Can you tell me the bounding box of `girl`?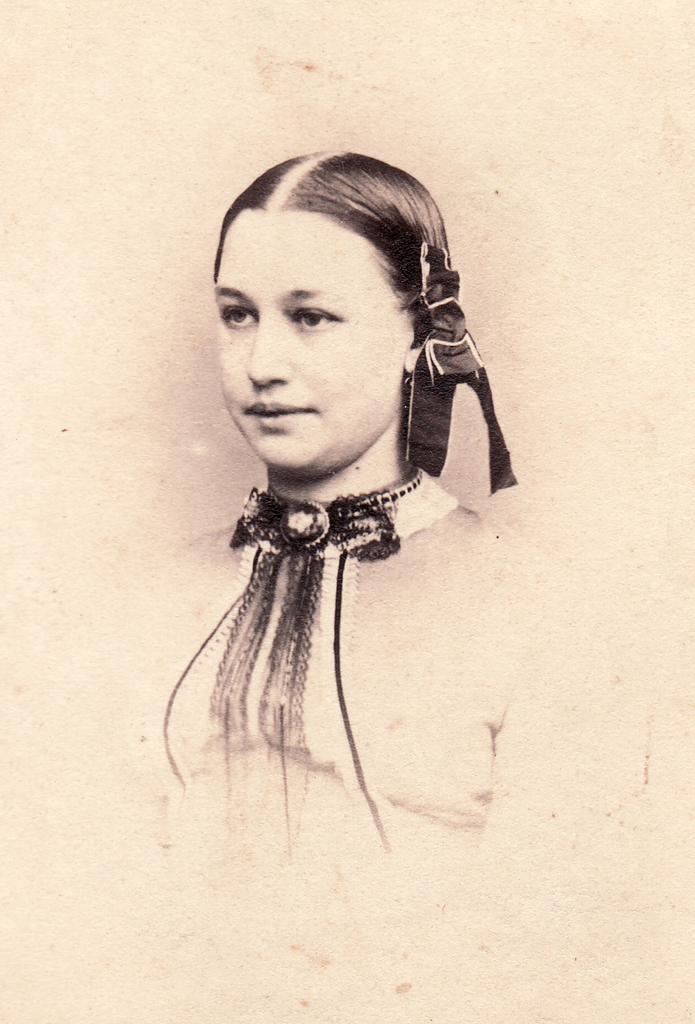
bbox=[160, 147, 537, 872].
